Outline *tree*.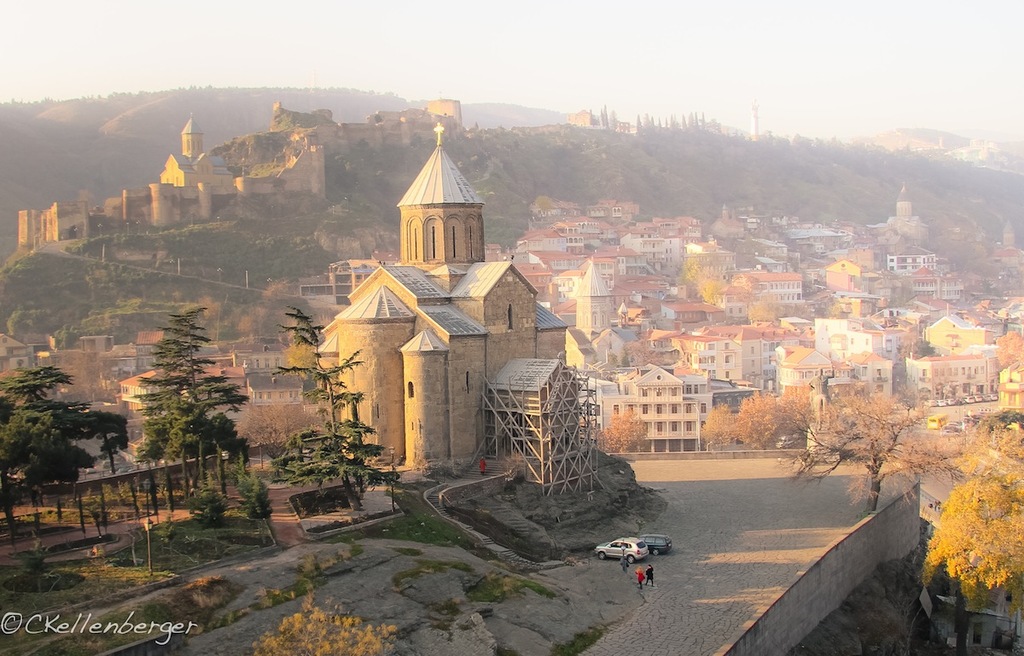
Outline: 0:358:113:522.
